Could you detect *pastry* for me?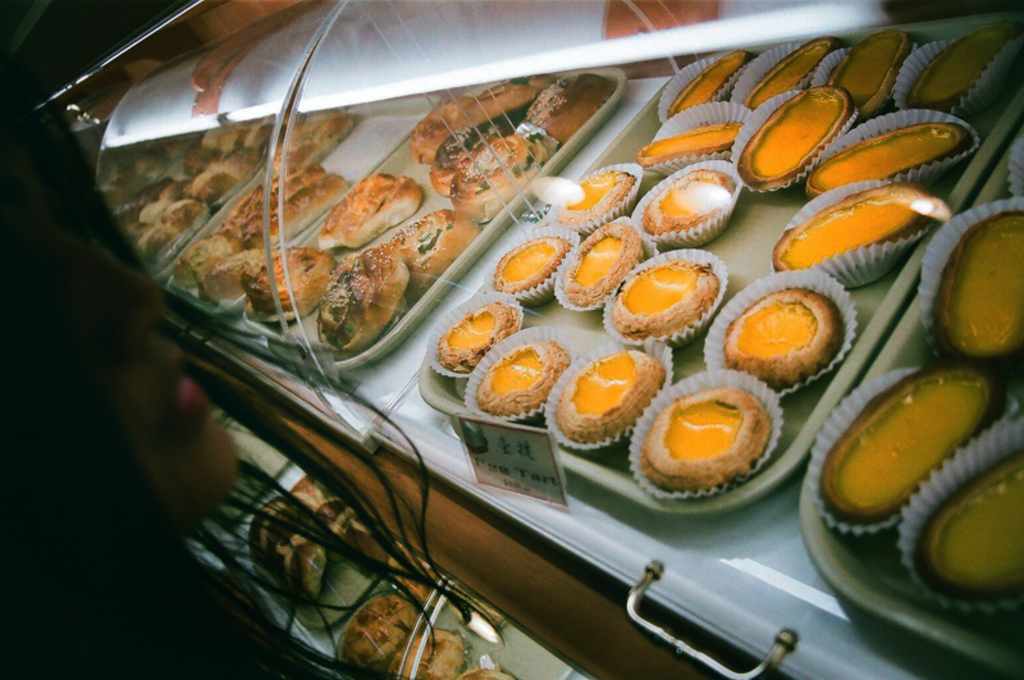
Detection result: l=498, t=239, r=572, b=295.
